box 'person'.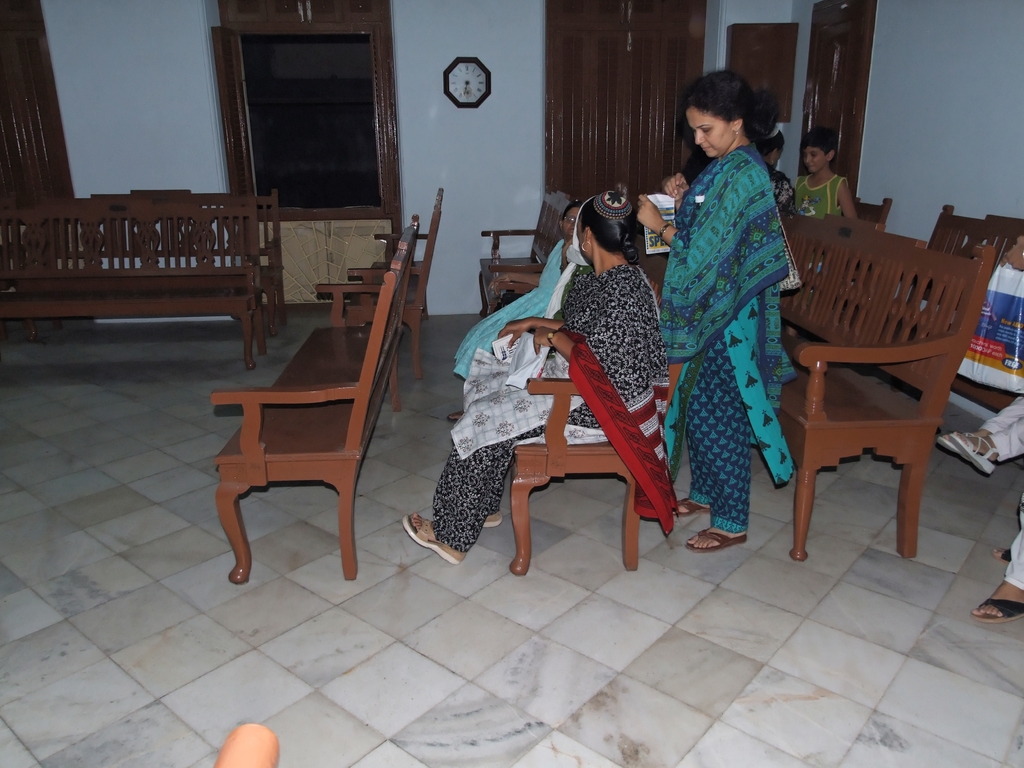
locate(755, 129, 801, 220).
